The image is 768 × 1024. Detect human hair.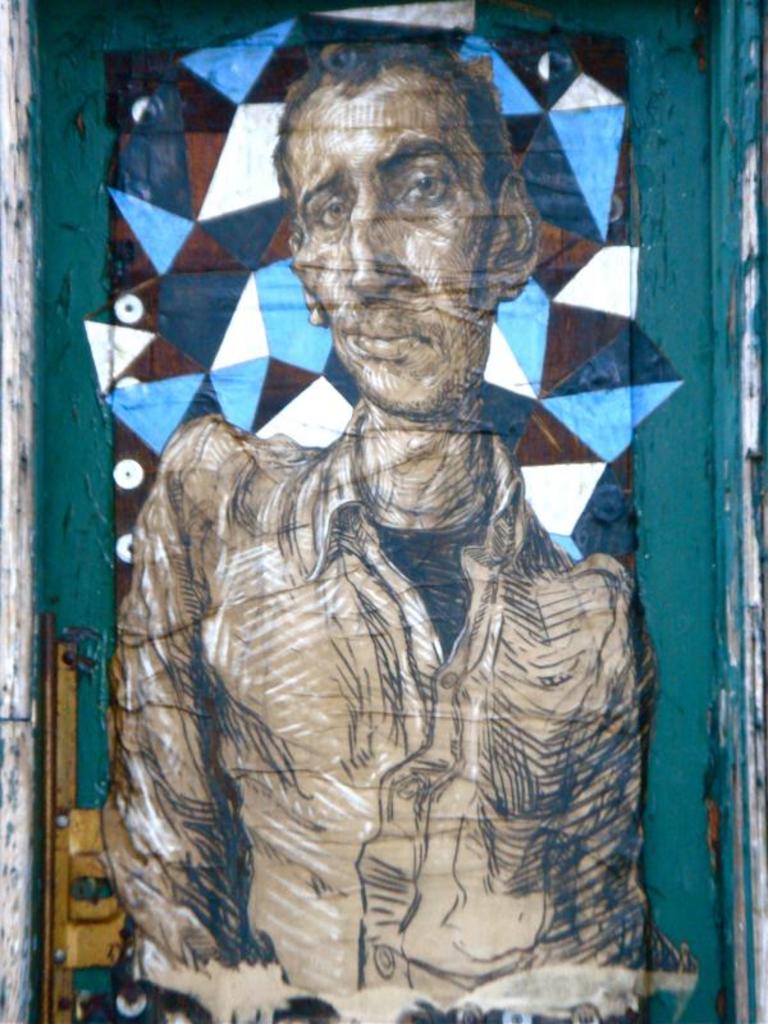
Detection: pyautogui.locateOnScreen(269, 24, 530, 376).
